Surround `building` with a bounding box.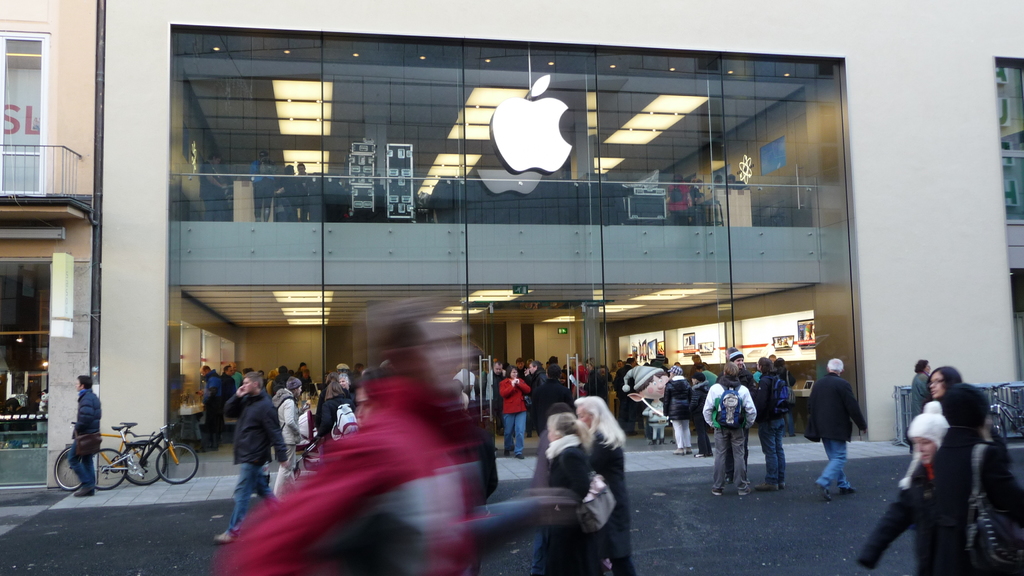
bbox=(0, 0, 101, 490).
